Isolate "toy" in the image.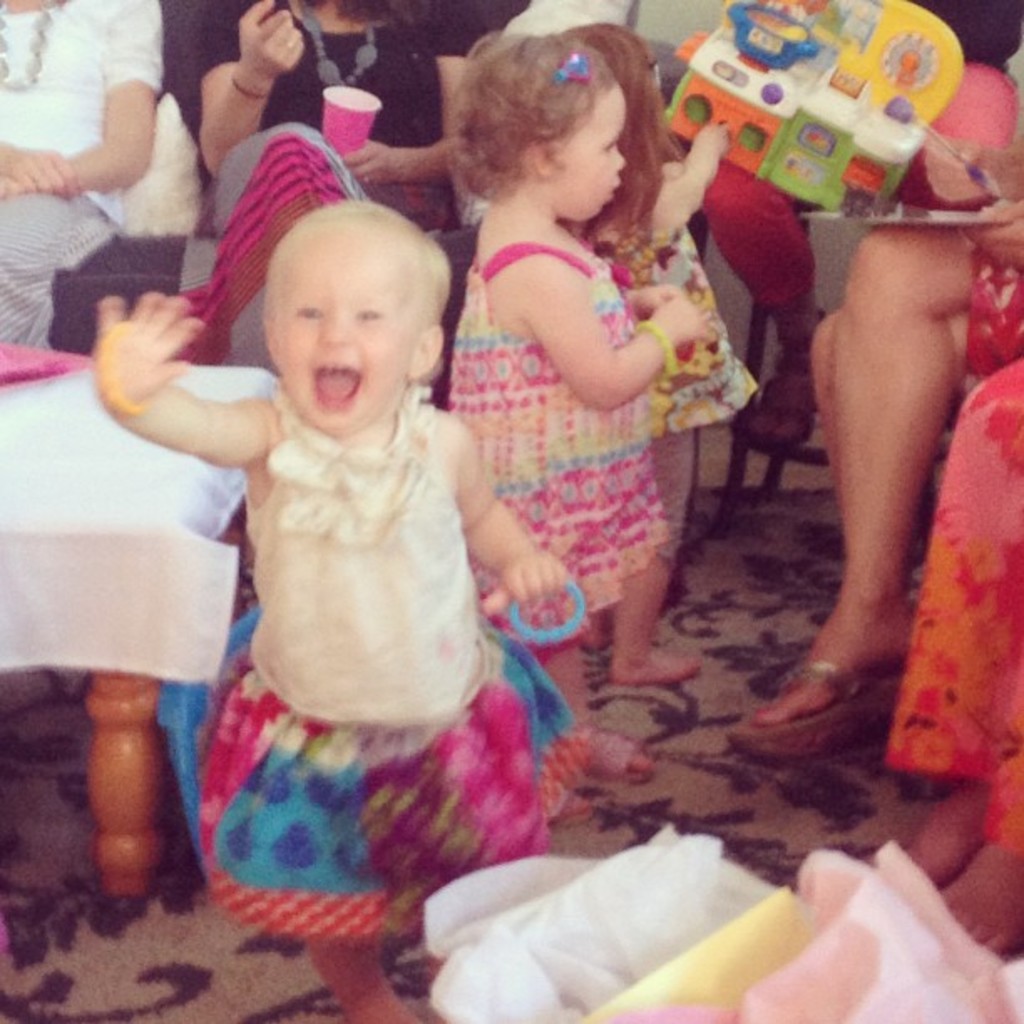
Isolated region: box(703, 44, 996, 238).
